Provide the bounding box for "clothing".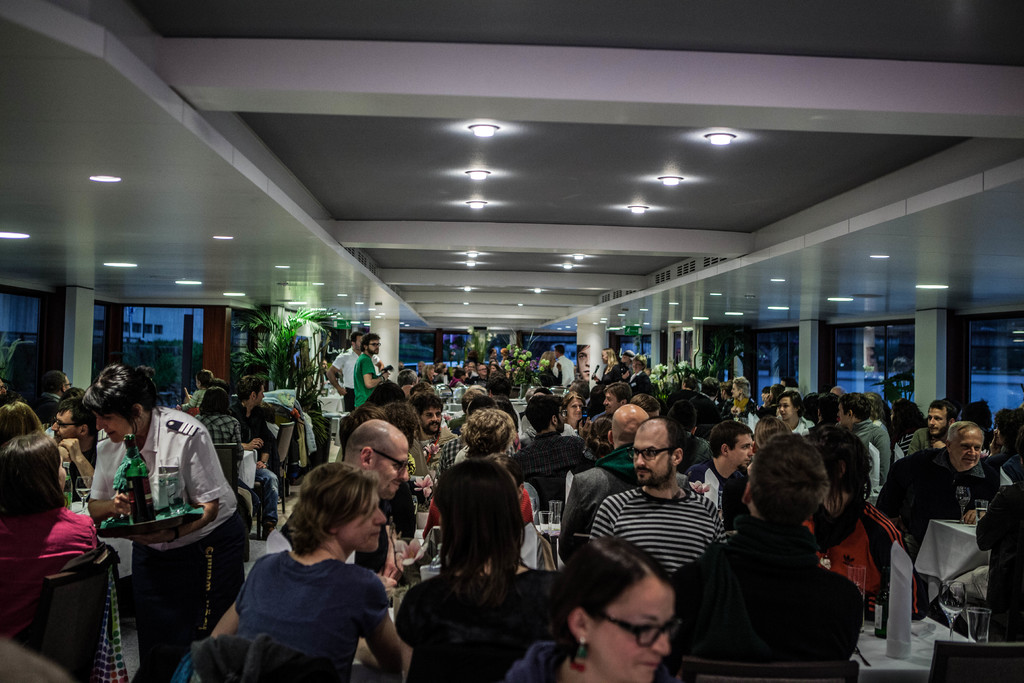
<region>778, 418, 814, 436</region>.
